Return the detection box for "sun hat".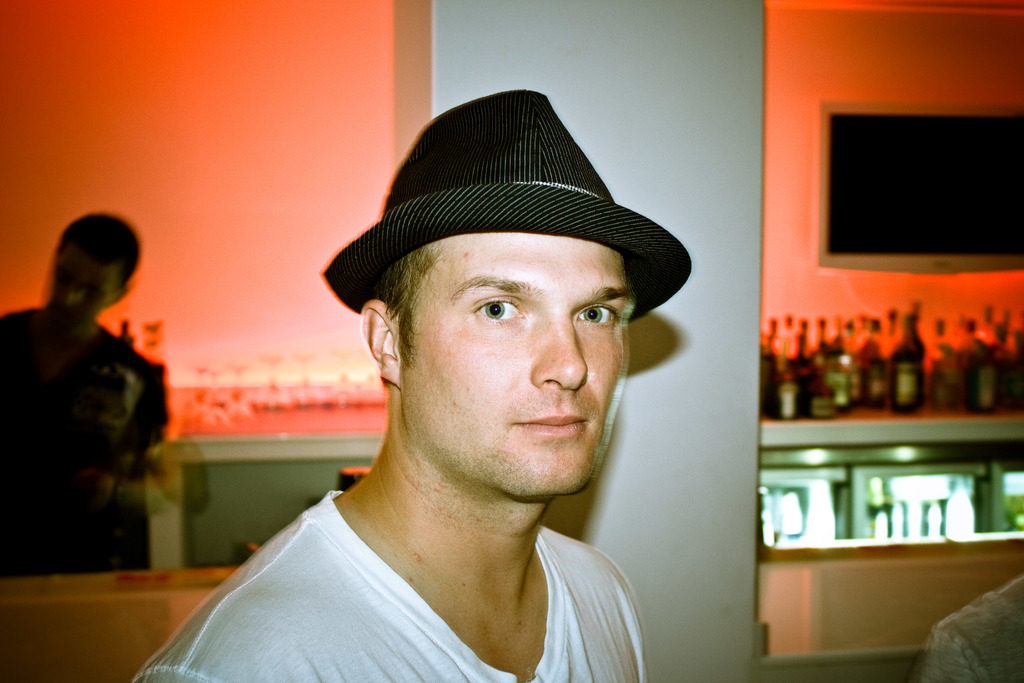
314:86:696:315.
